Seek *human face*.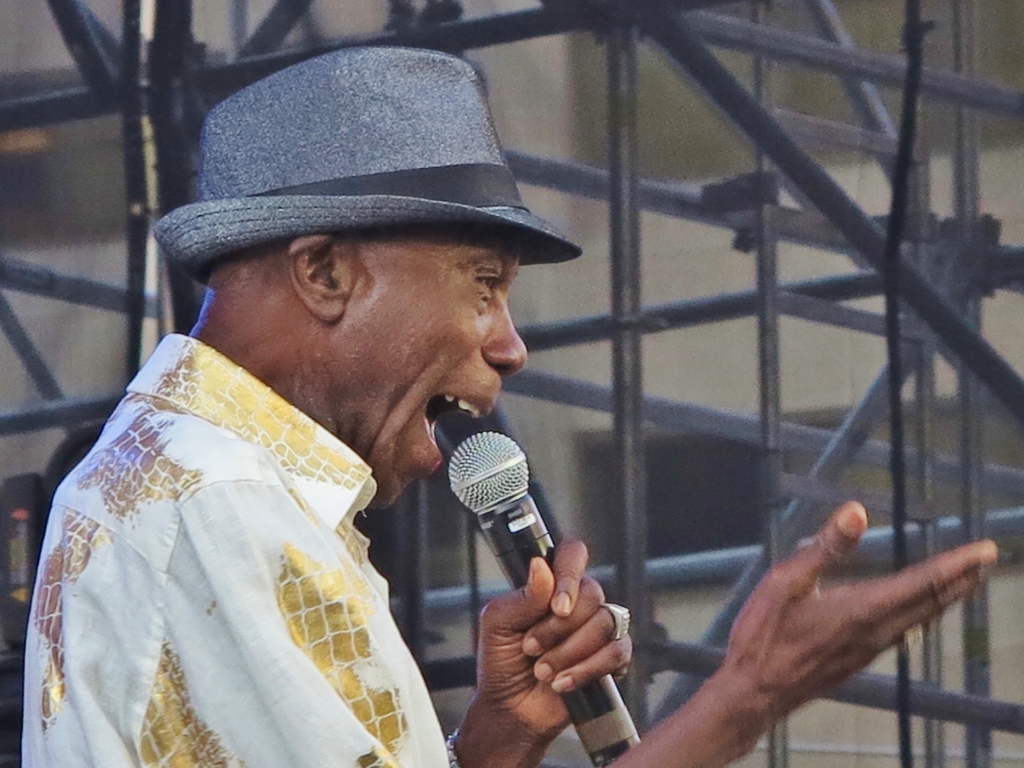
[left=349, top=234, right=527, bottom=509].
